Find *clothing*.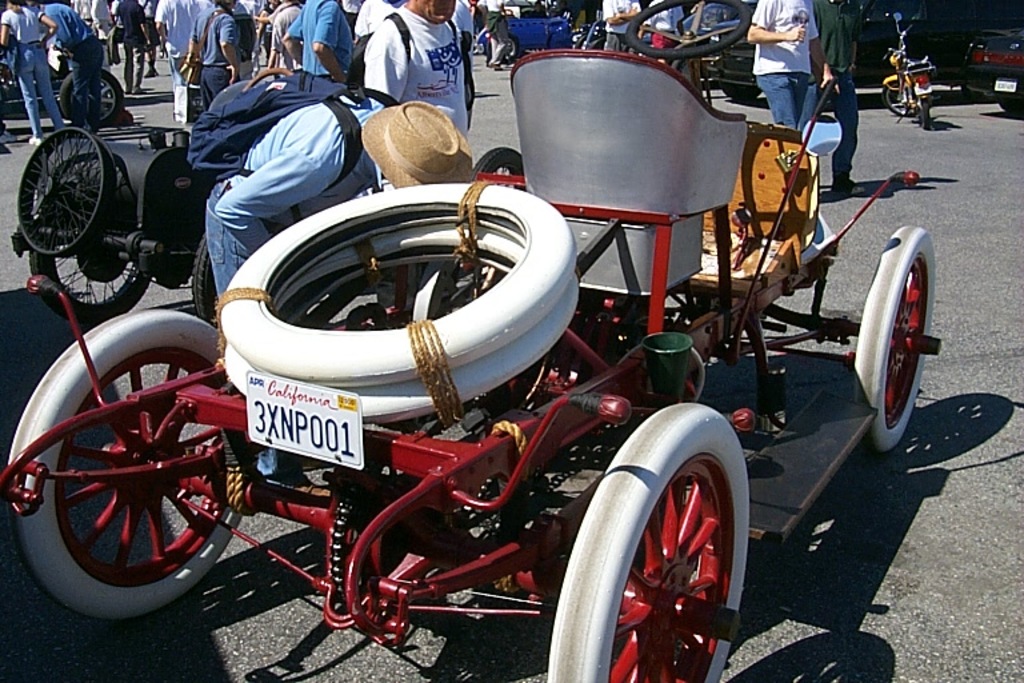
[604, 0, 639, 49].
